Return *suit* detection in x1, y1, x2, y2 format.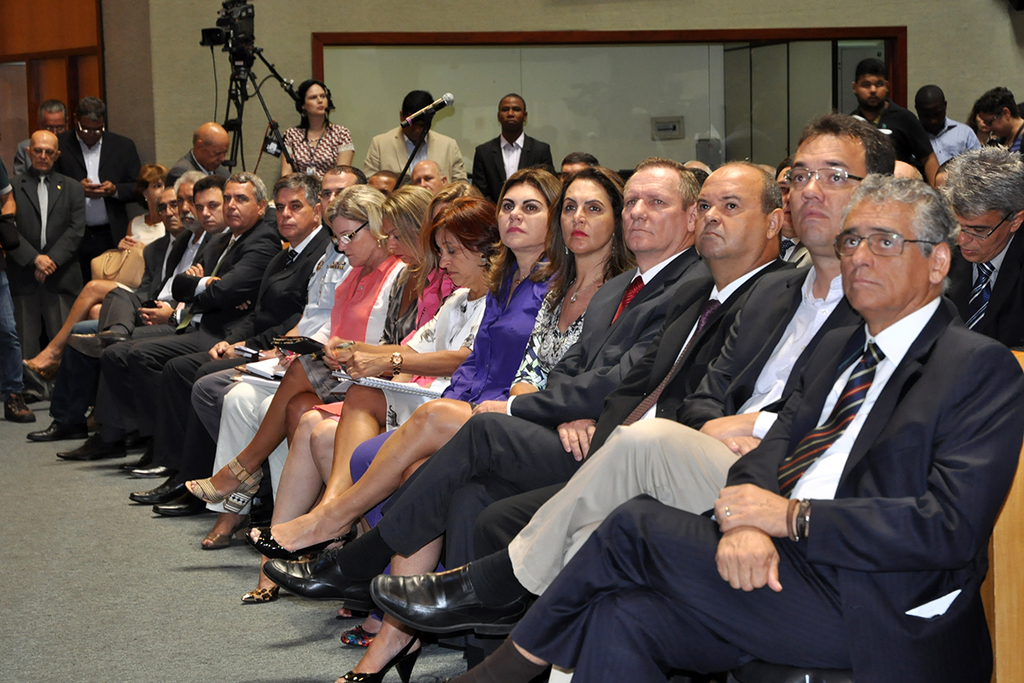
945, 219, 1023, 352.
